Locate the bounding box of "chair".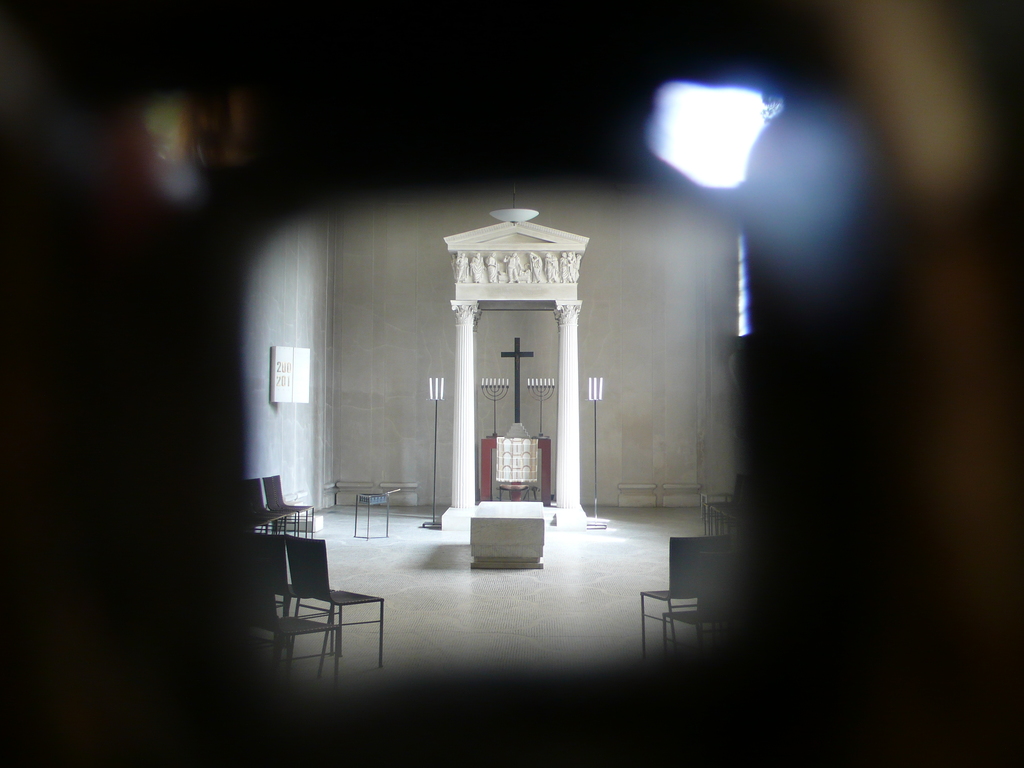
Bounding box: [265,470,314,536].
